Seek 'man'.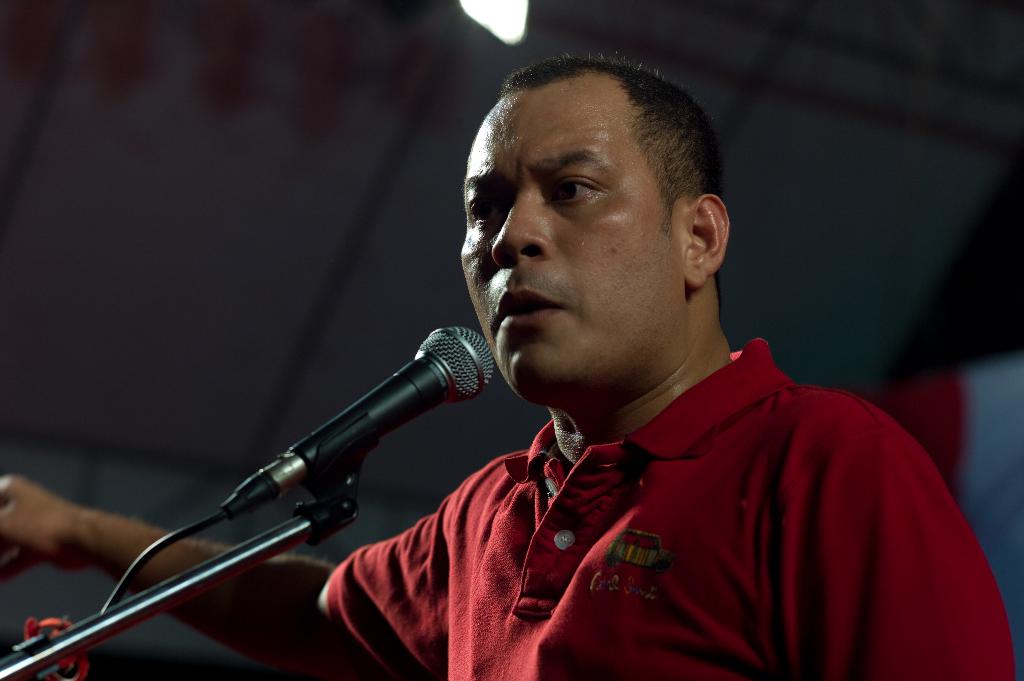
[x1=0, y1=54, x2=1014, y2=680].
